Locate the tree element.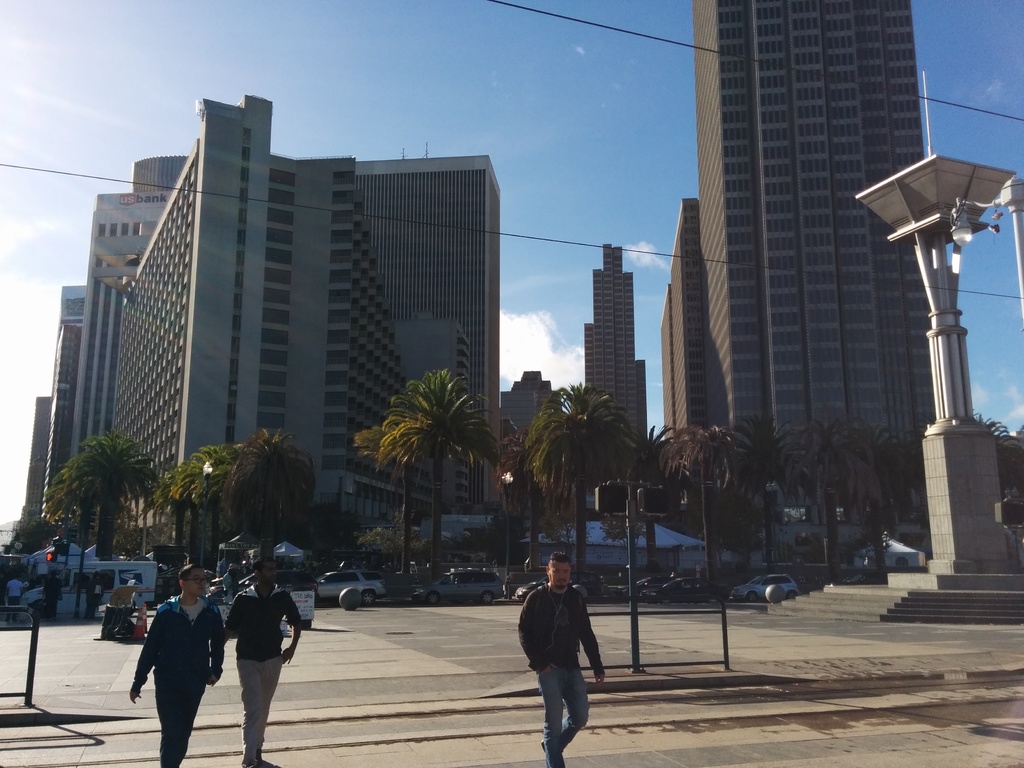
Element bbox: {"x1": 149, "y1": 463, "x2": 186, "y2": 554}.
